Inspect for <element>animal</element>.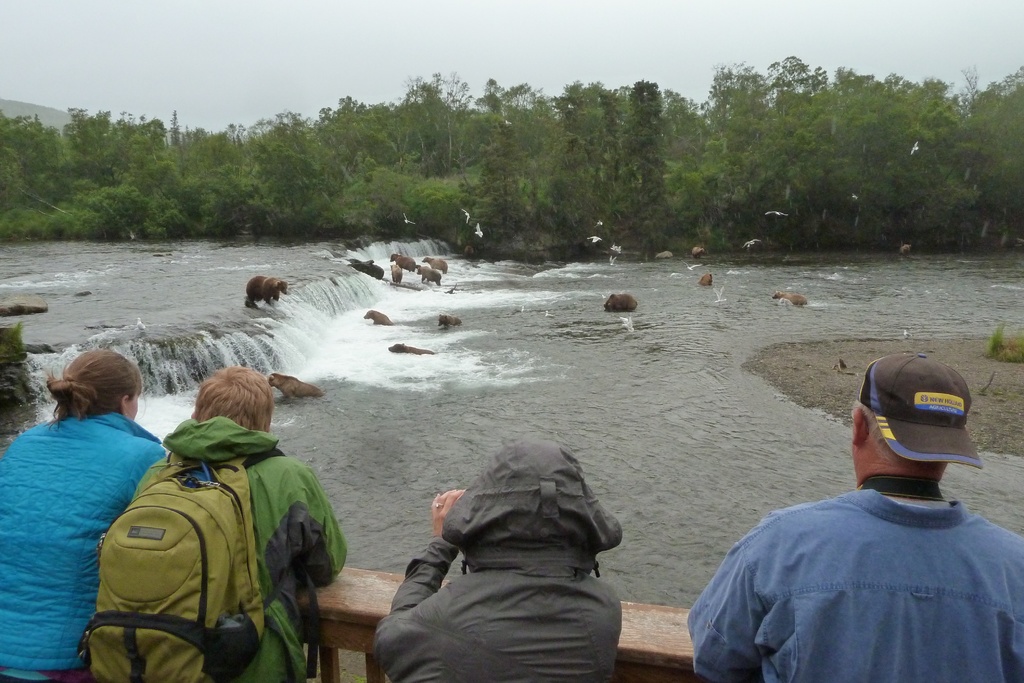
Inspection: 264 375 314 399.
